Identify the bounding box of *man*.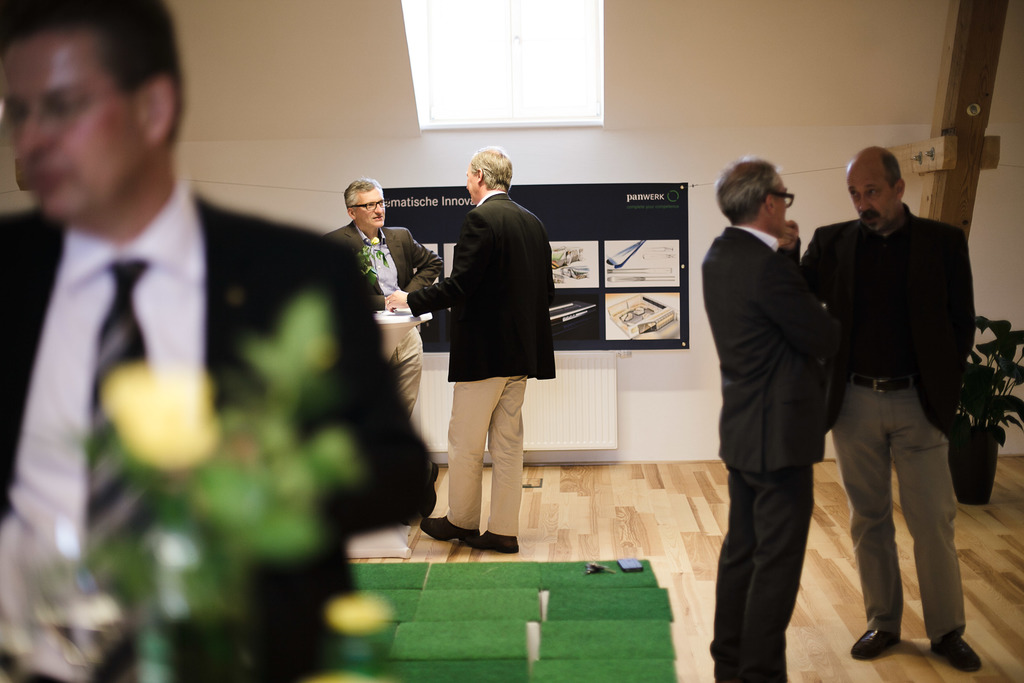
bbox=(328, 174, 446, 420).
